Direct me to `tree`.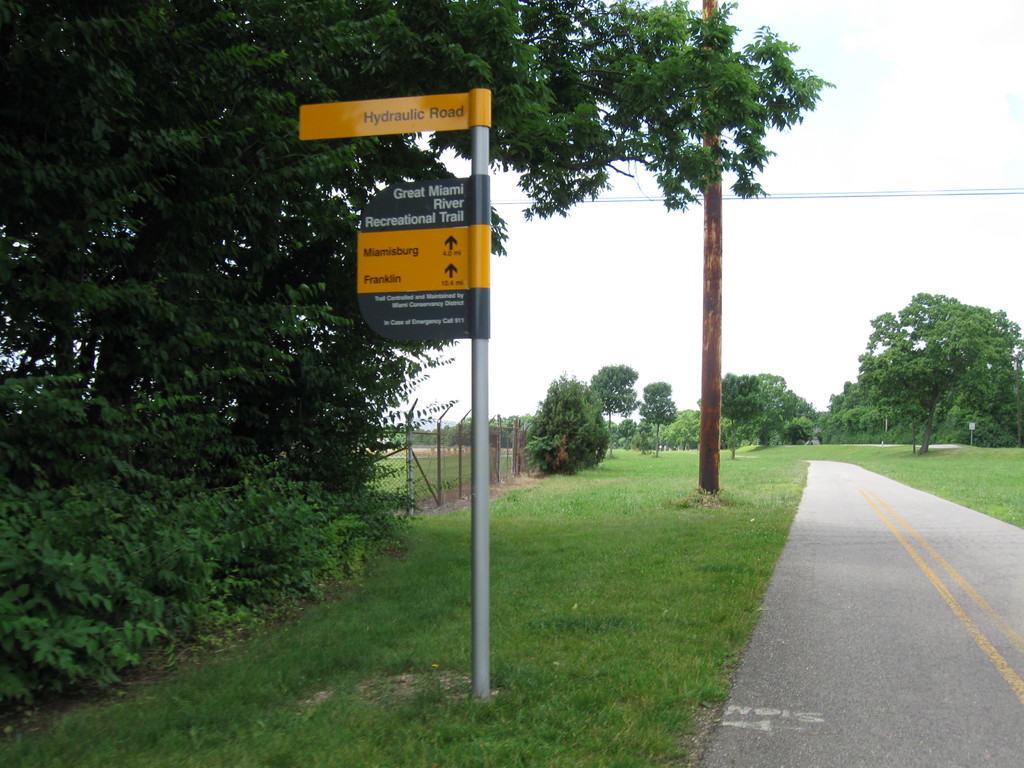
Direction: [888, 289, 1015, 458].
